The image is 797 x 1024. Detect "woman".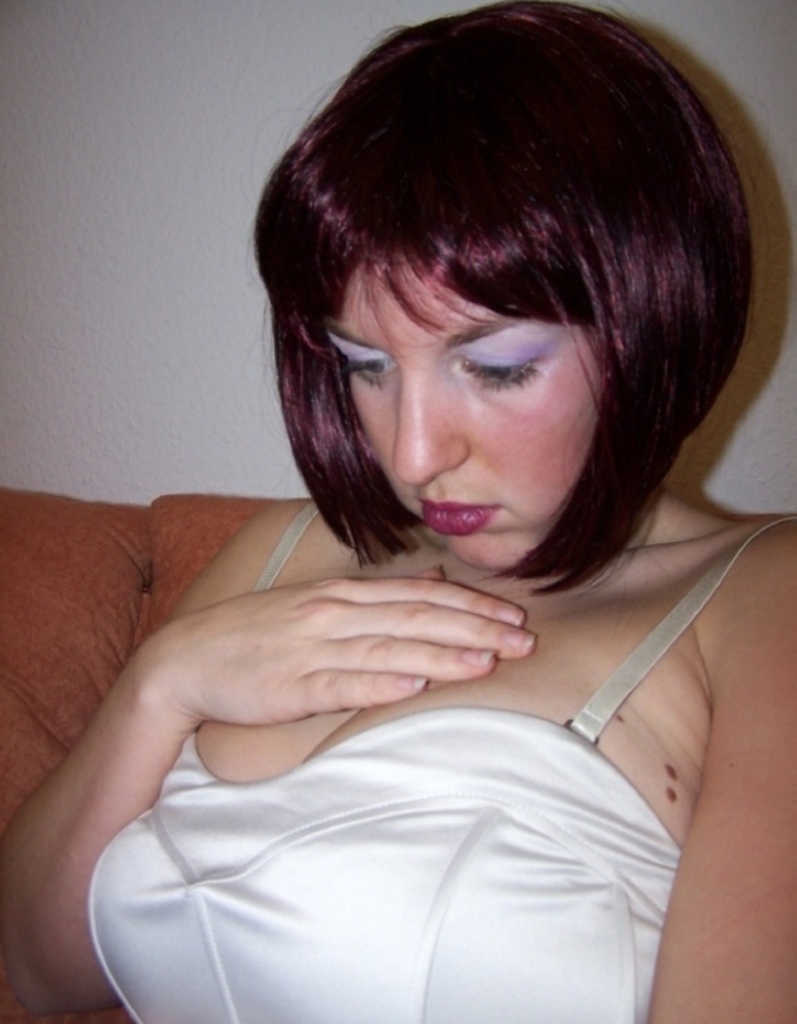
Detection: box(54, 23, 796, 1023).
